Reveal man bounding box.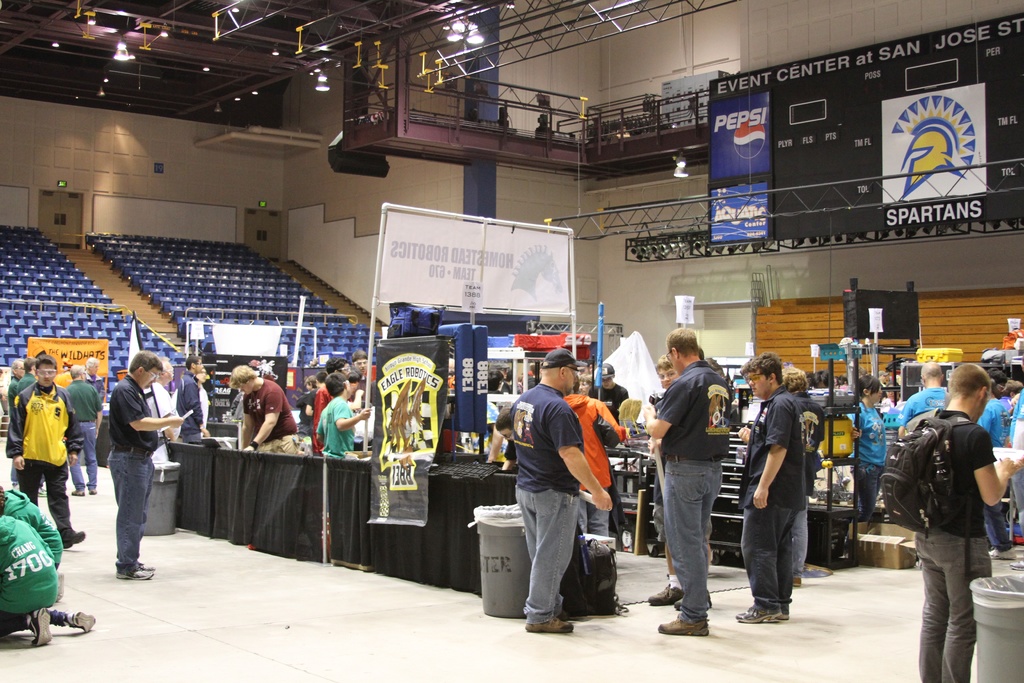
Revealed: bbox=(648, 354, 712, 611).
